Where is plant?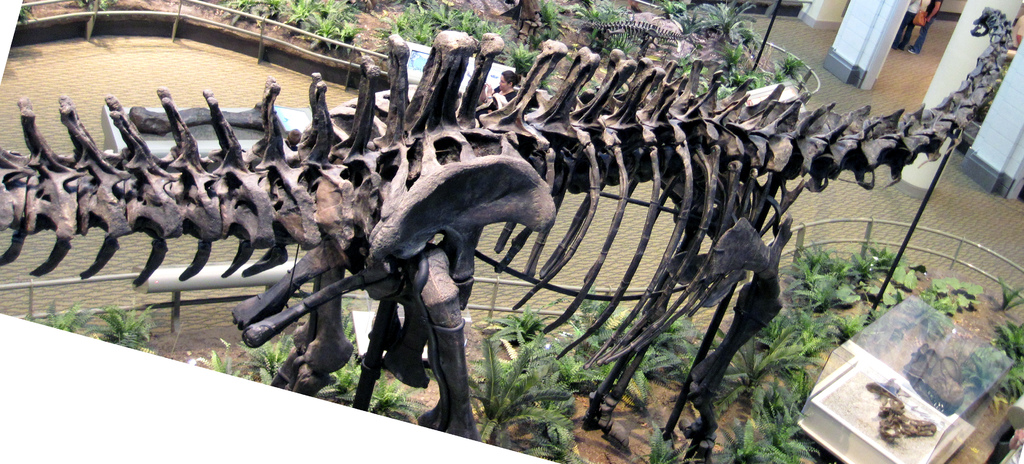
bbox=[721, 39, 754, 64].
